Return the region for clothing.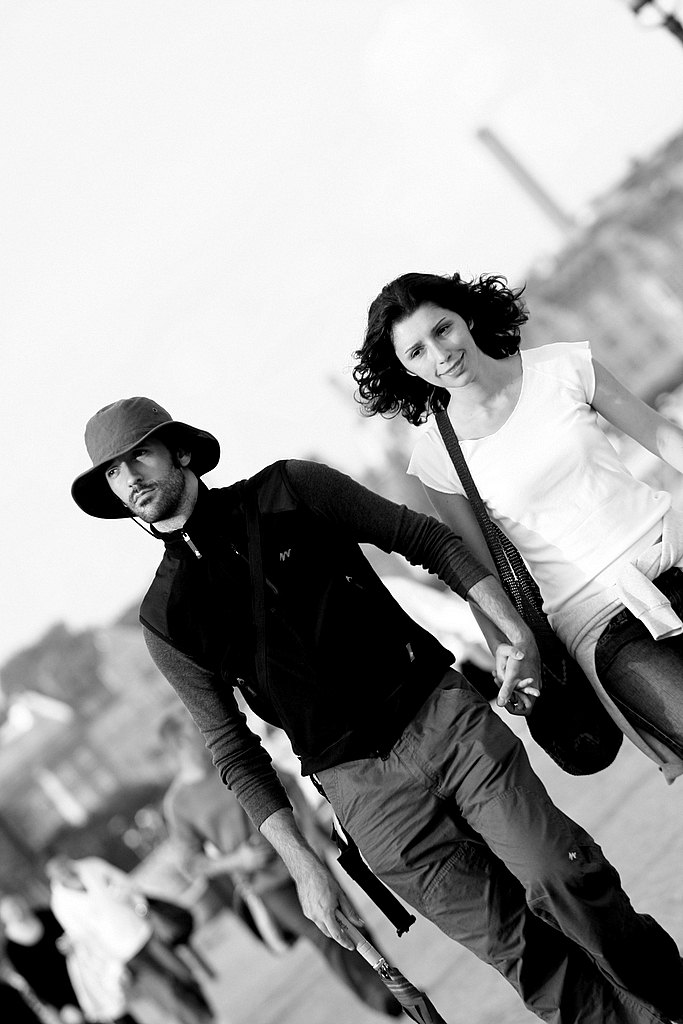
<box>0,913,68,1021</box>.
